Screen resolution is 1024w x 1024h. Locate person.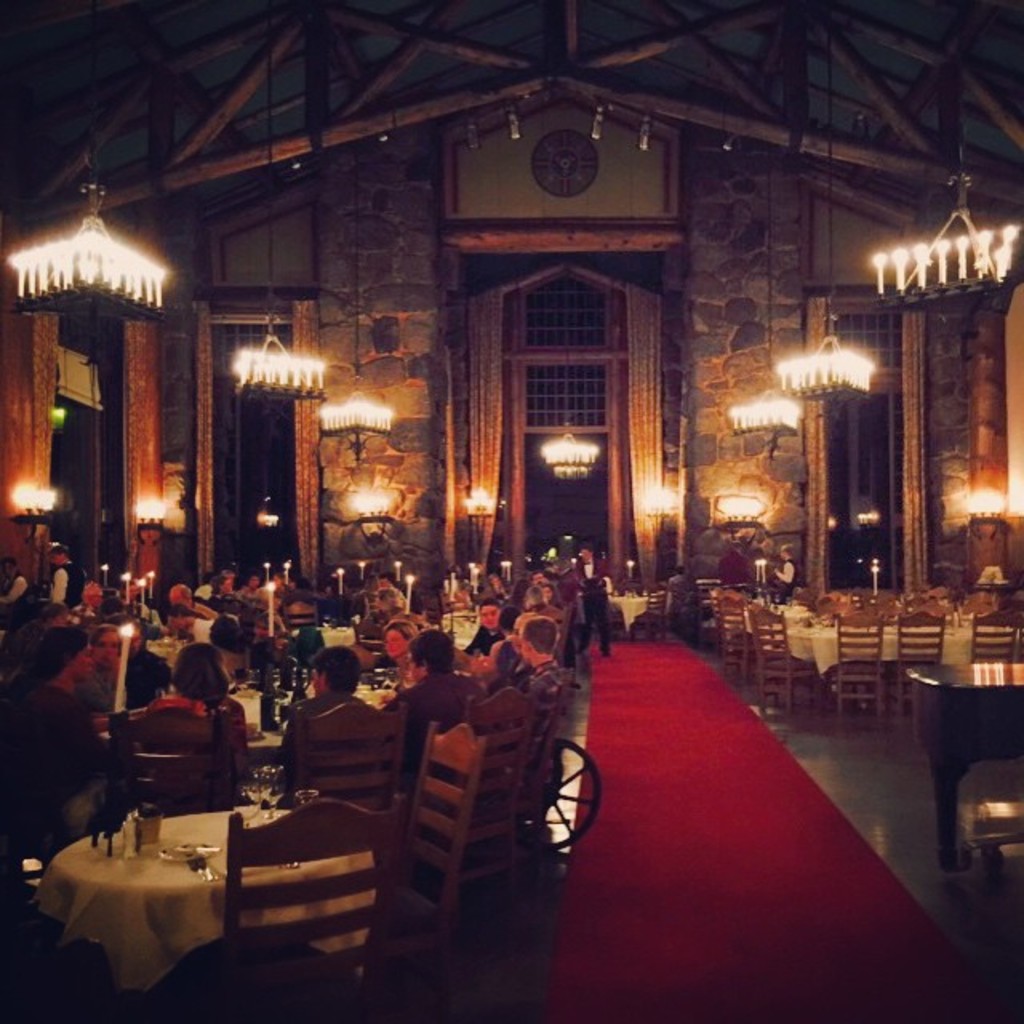
rect(45, 547, 85, 613).
